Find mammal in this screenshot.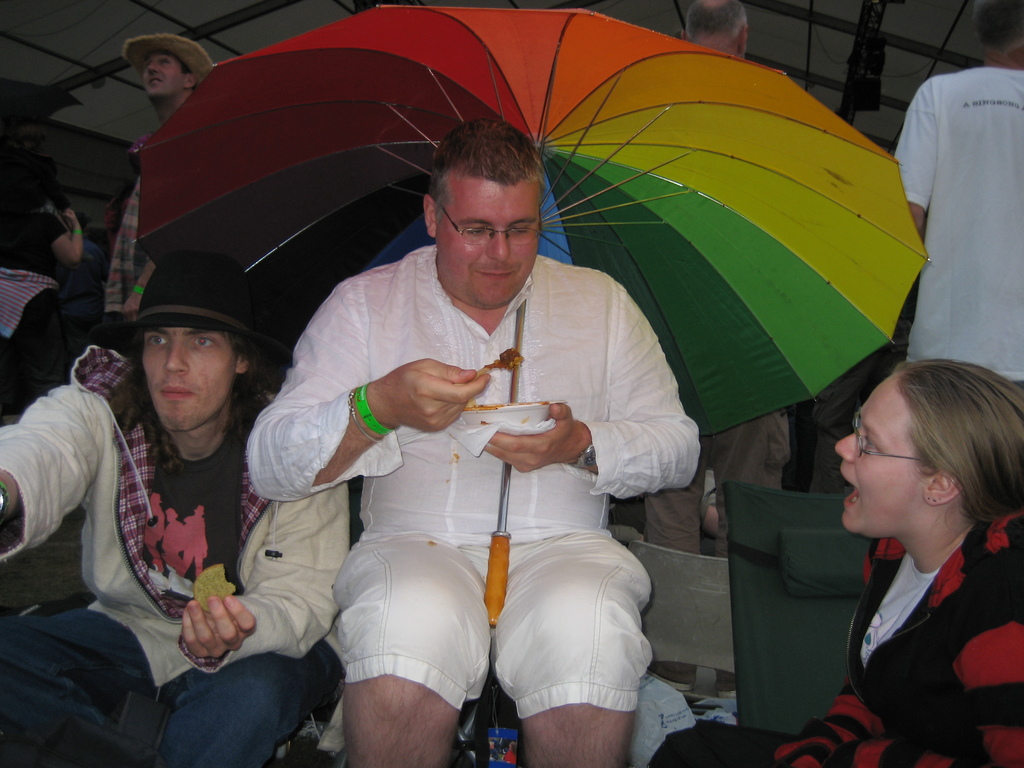
The bounding box for mammal is select_region(38, 256, 292, 710).
